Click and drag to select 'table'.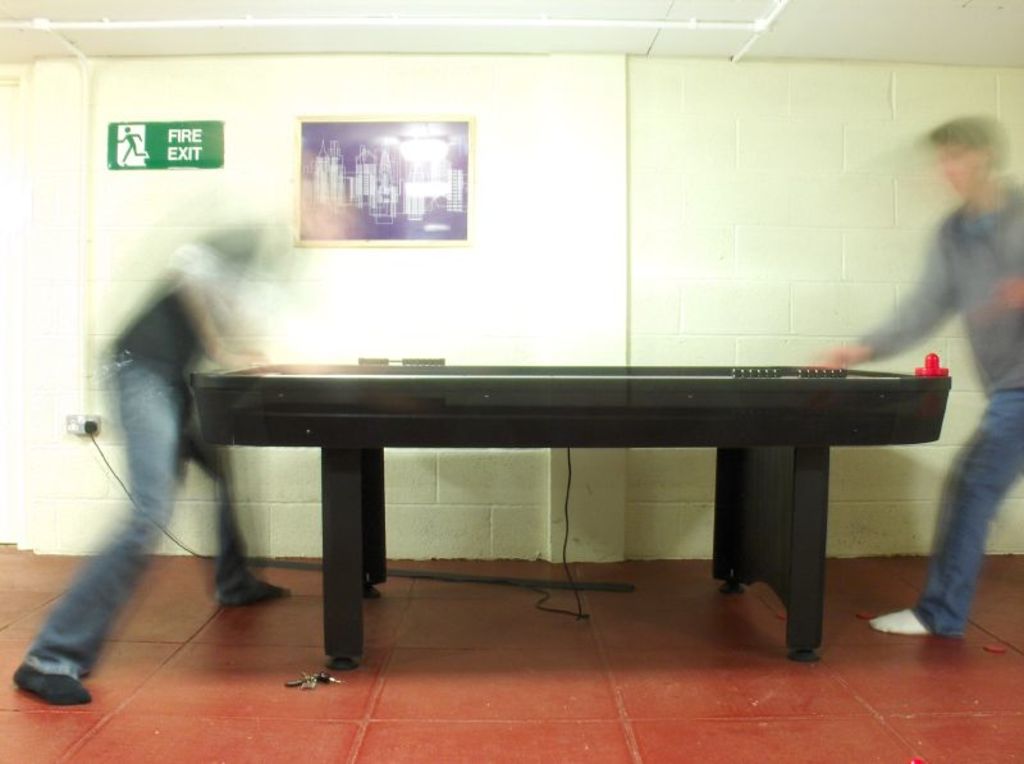
Selection: (189,362,957,673).
